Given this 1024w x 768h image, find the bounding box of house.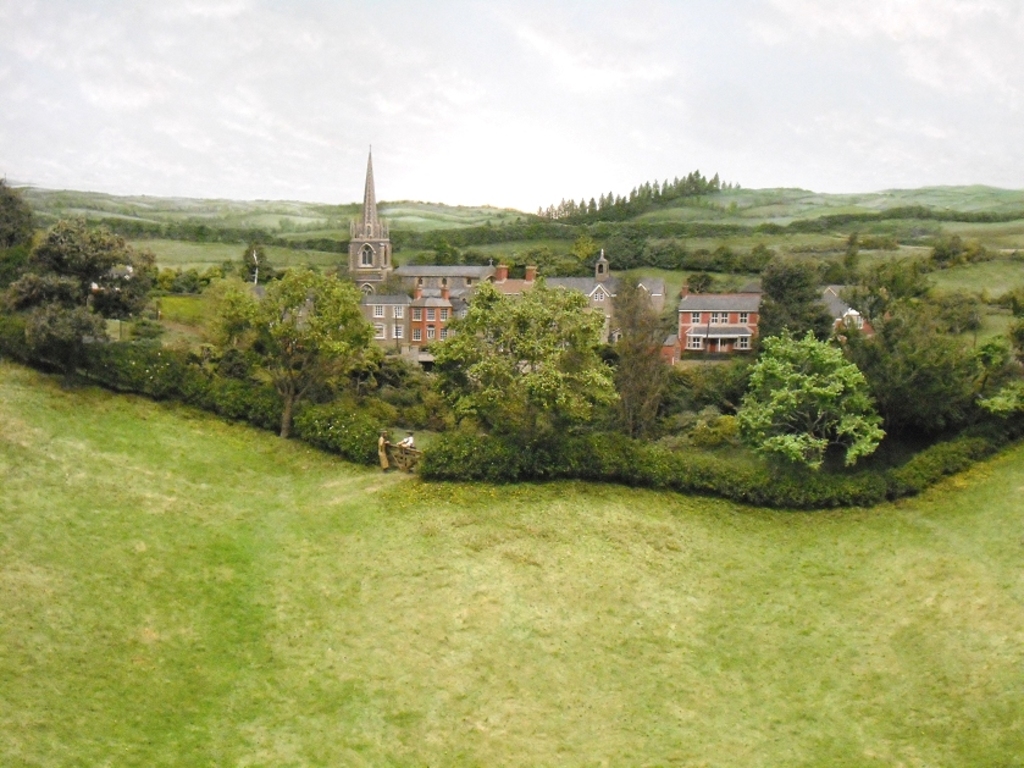
BBox(658, 277, 764, 376).
